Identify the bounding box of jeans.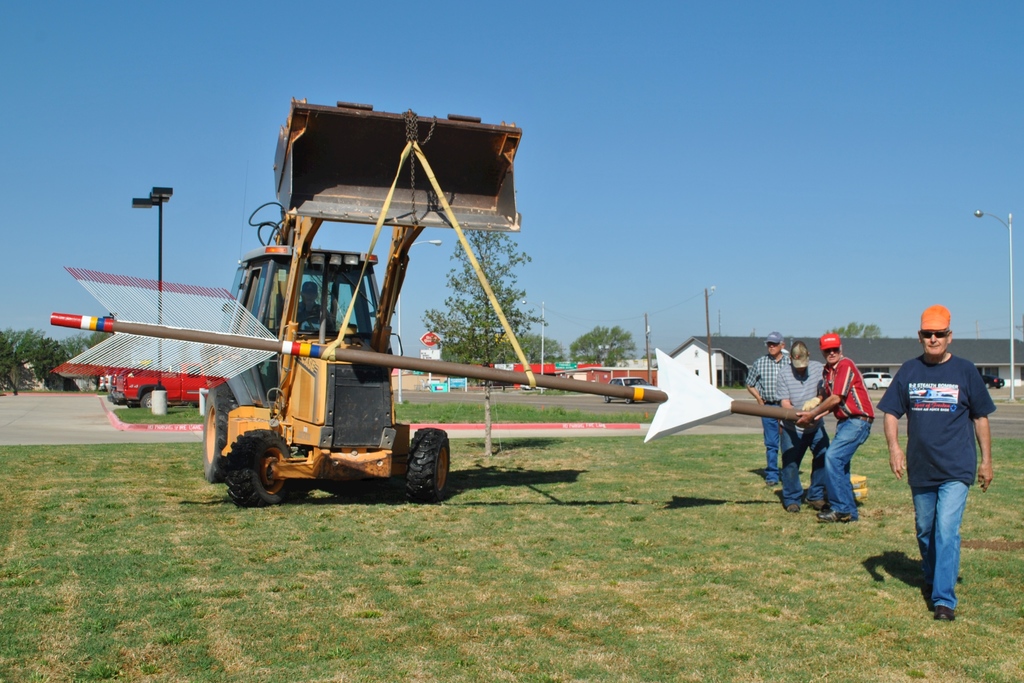
region(826, 421, 867, 515).
